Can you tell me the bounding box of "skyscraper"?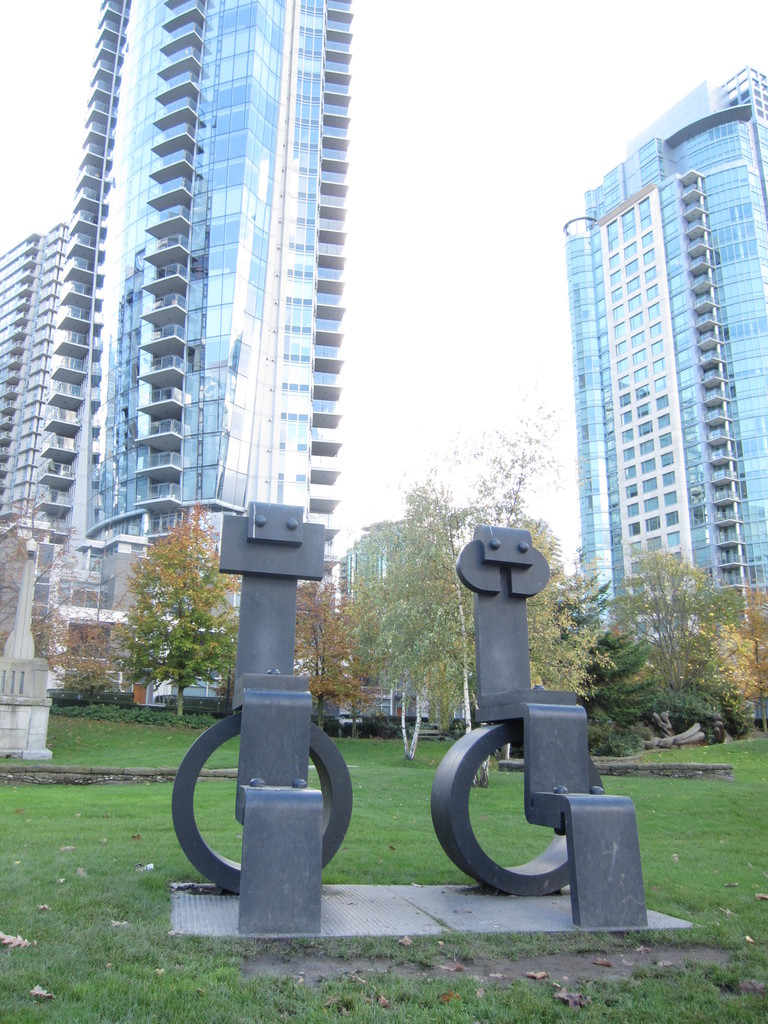
45 3 334 594.
